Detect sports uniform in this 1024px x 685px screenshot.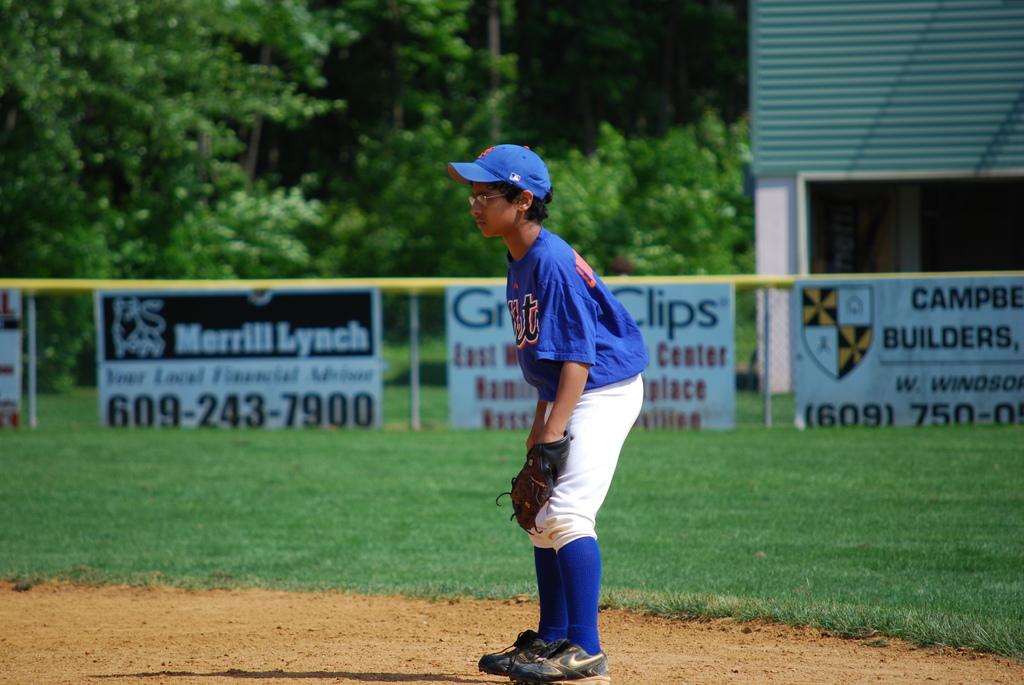
Detection: x1=465, y1=151, x2=659, y2=666.
